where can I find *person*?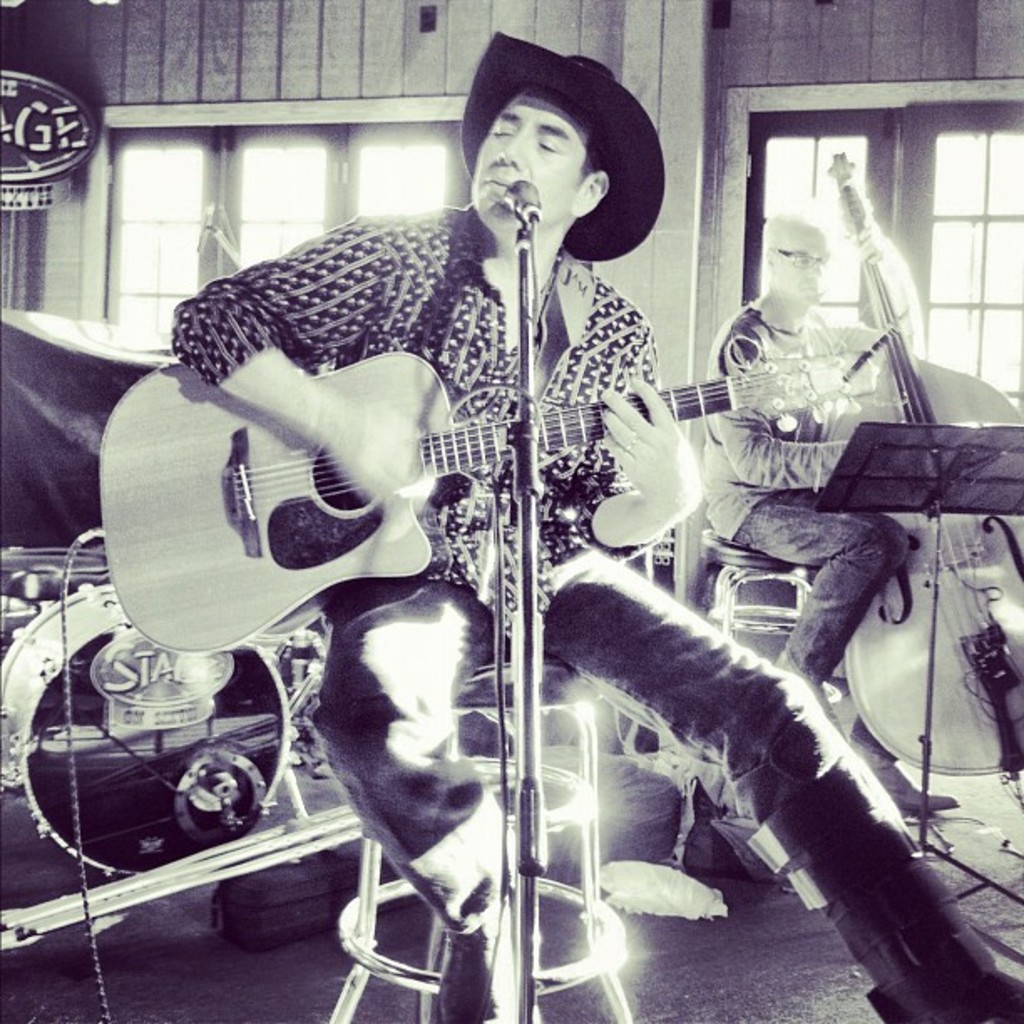
You can find it at l=172, t=27, r=1022, b=1022.
